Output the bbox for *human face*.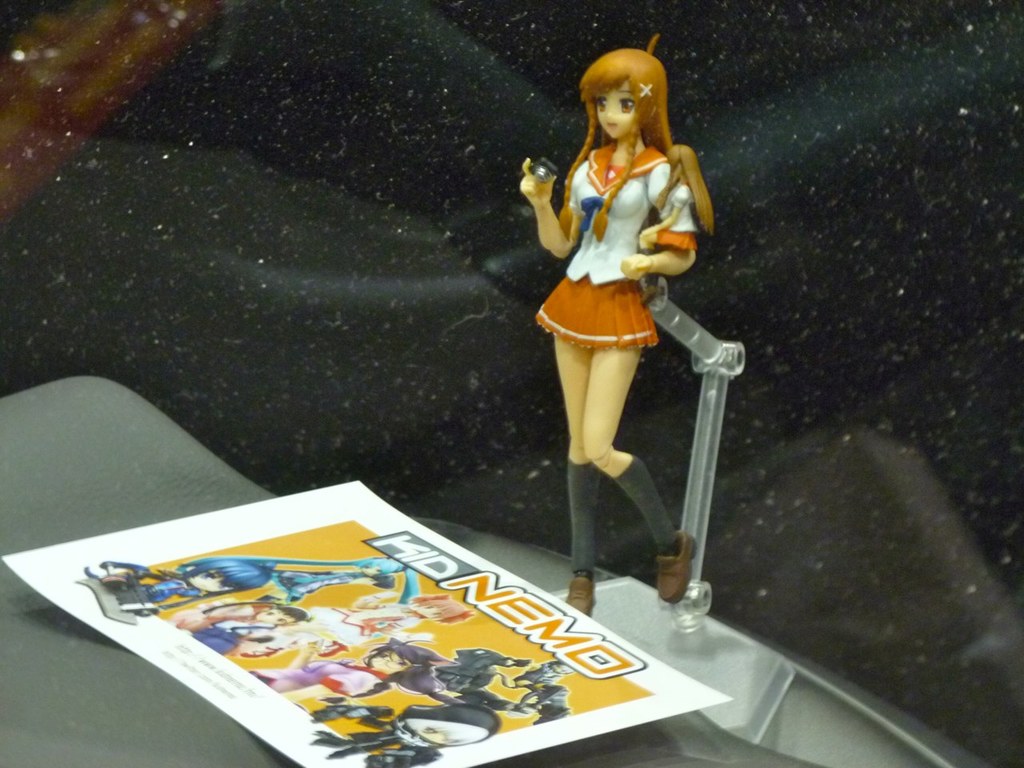
(371, 654, 409, 676).
